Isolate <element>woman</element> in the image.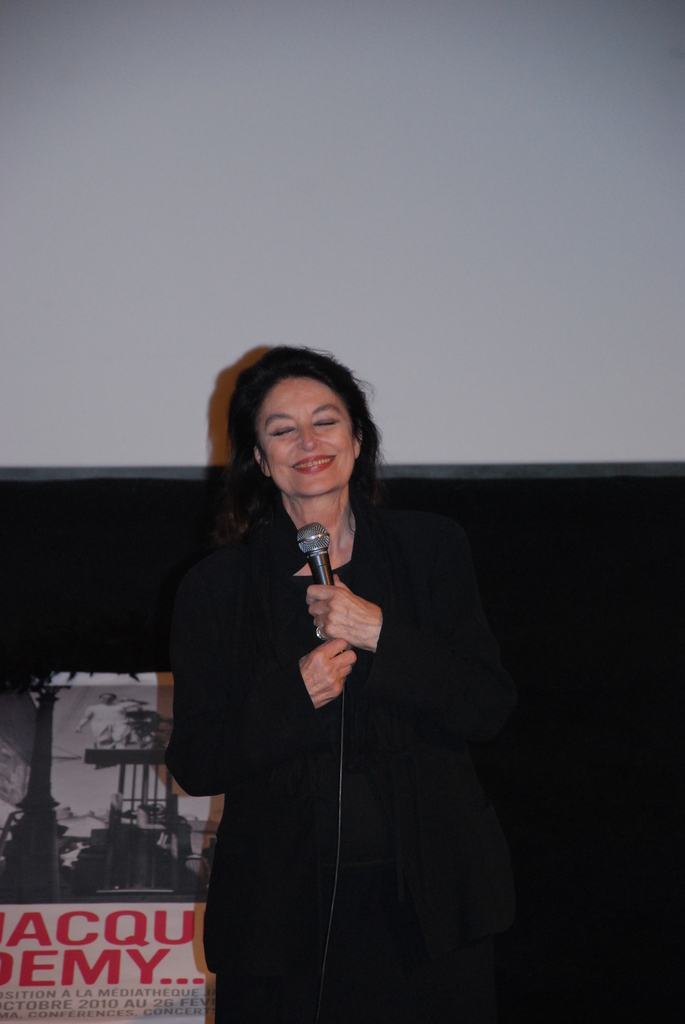
Isolated region: 154 336 505 1023.
